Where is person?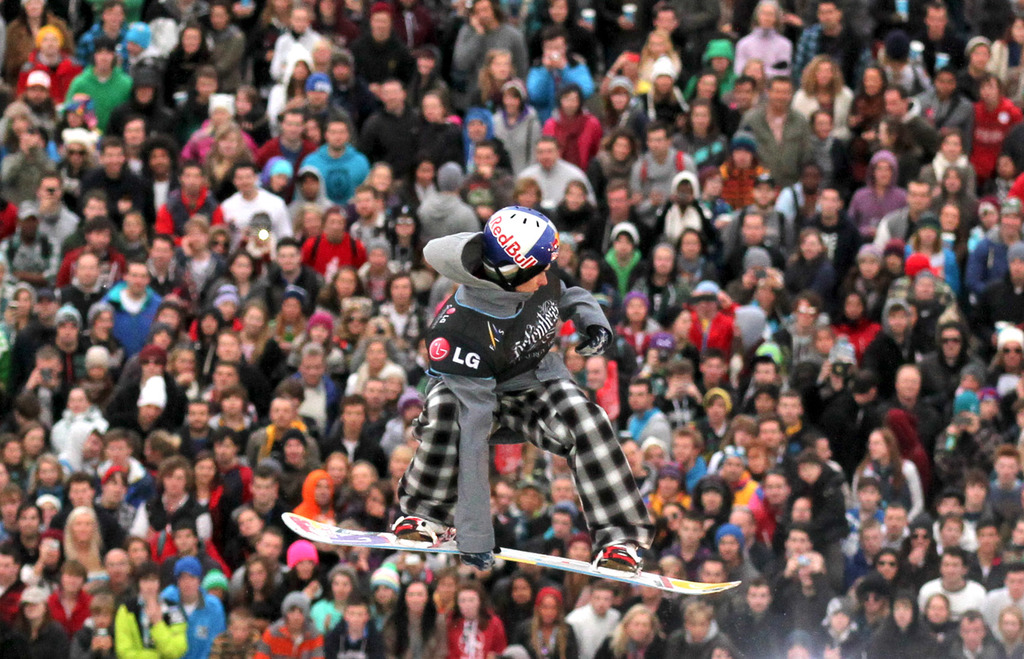
[45, 559, 97, 639].
